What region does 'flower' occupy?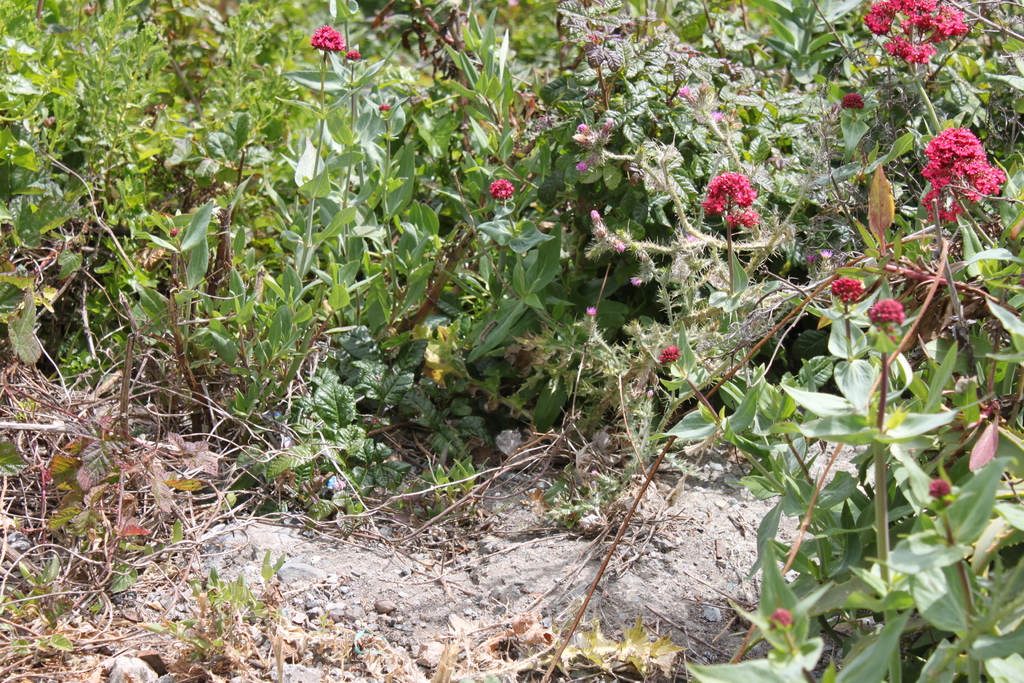
{"left": 842, "top": 93, "right": 863, "bottom": 110}.
